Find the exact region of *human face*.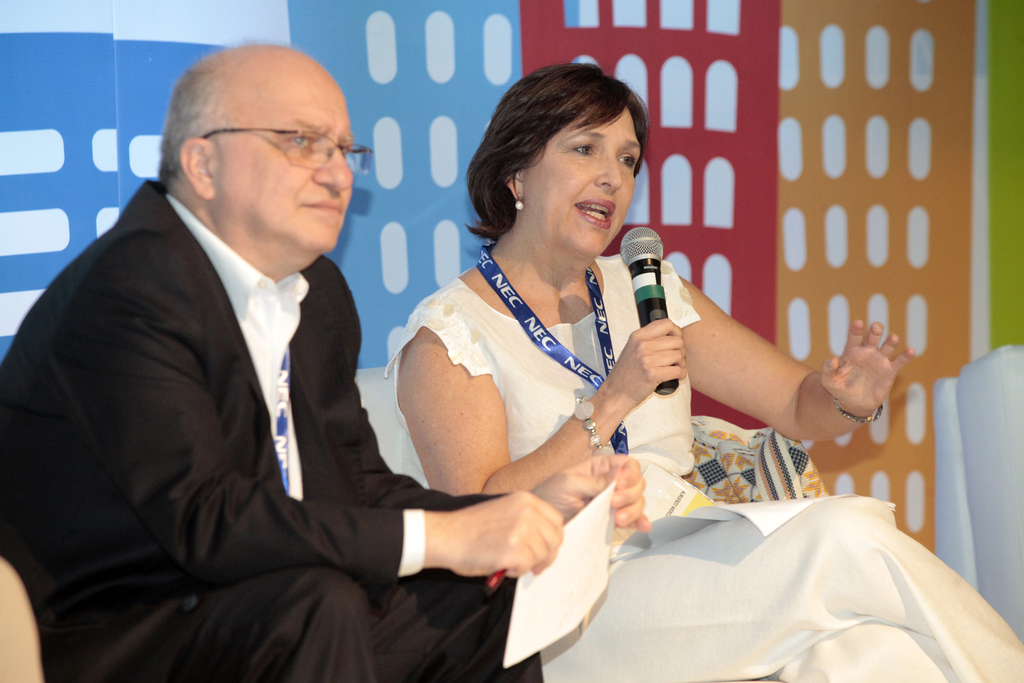
Exact region: [x1=525, y1=104, x2=640, y2=253].
